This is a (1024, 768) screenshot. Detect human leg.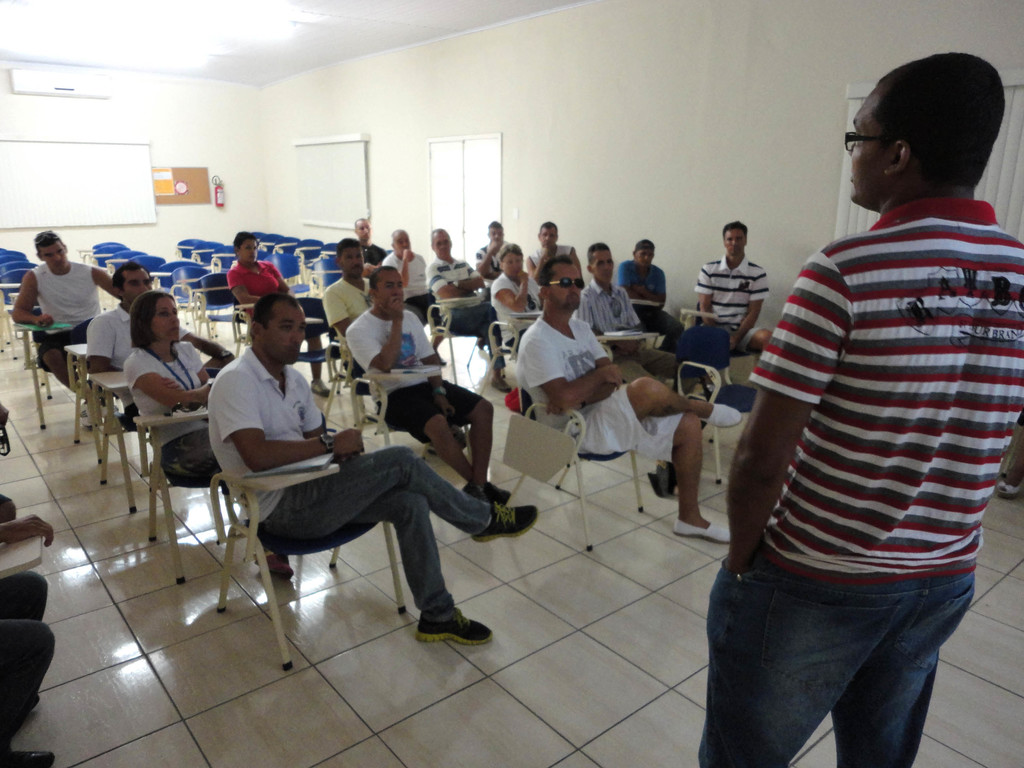
{"left": 158, "top": 431, "right": 228, "bottom": 478}.
